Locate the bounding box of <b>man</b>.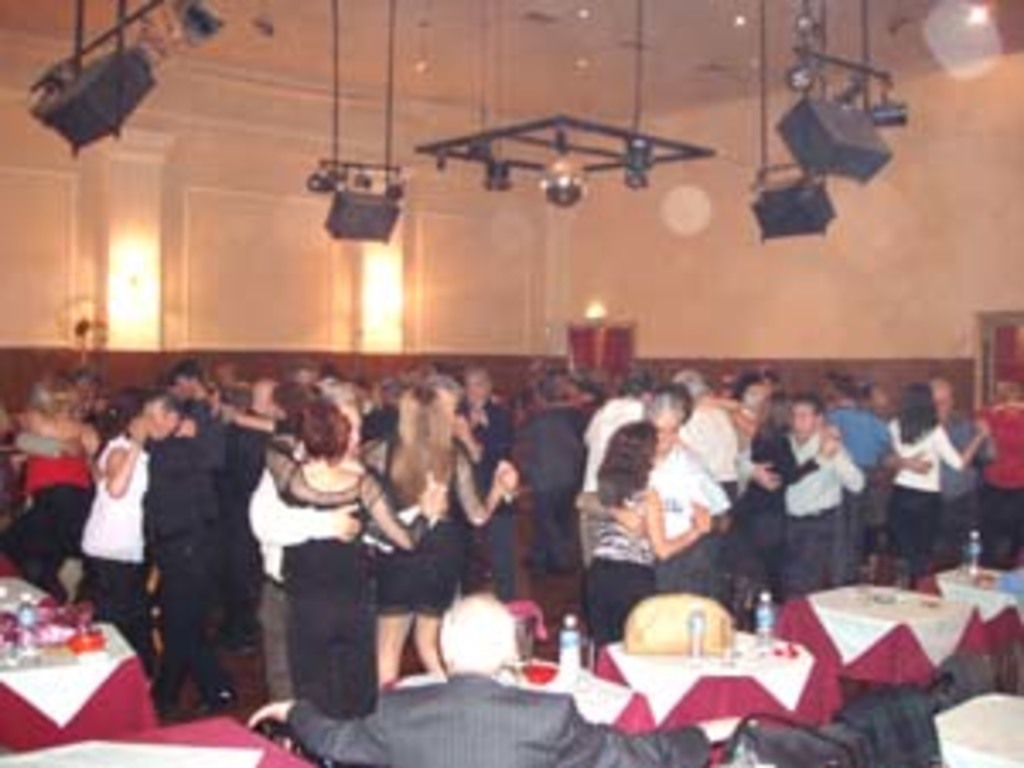
Bounding box: {"left": 17, "top": 372, "right": 119, "bottom": 625}.
